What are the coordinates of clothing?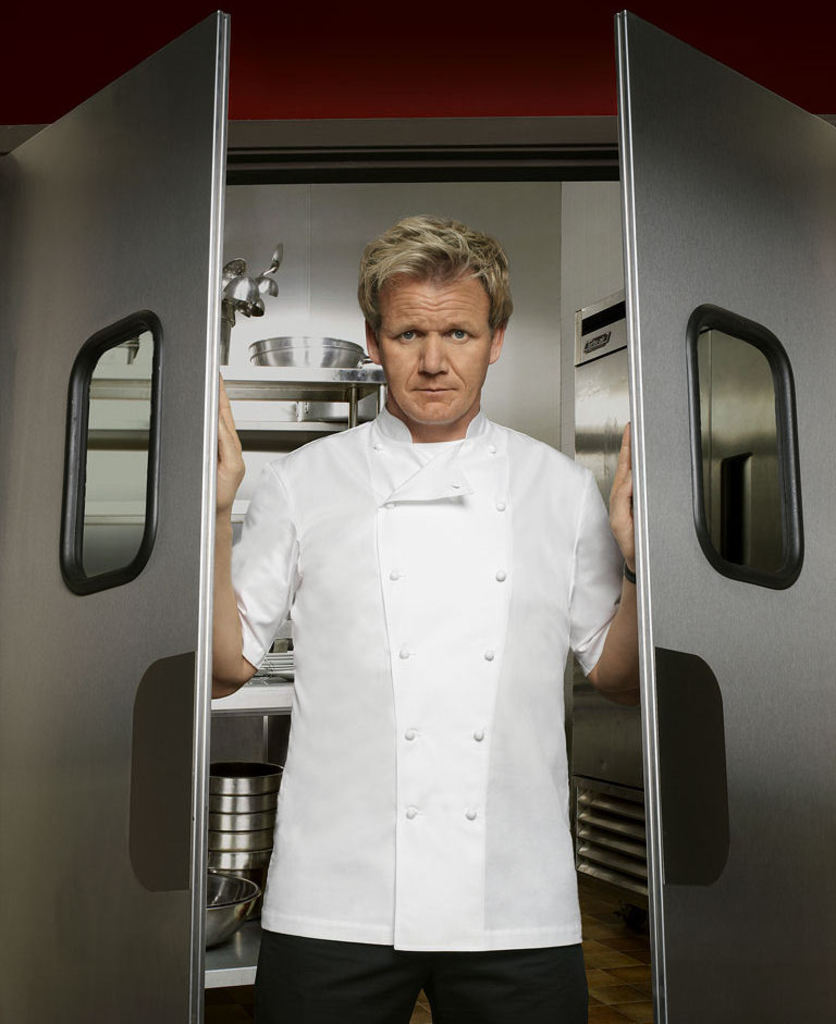
[221, 346, 647, 991].
